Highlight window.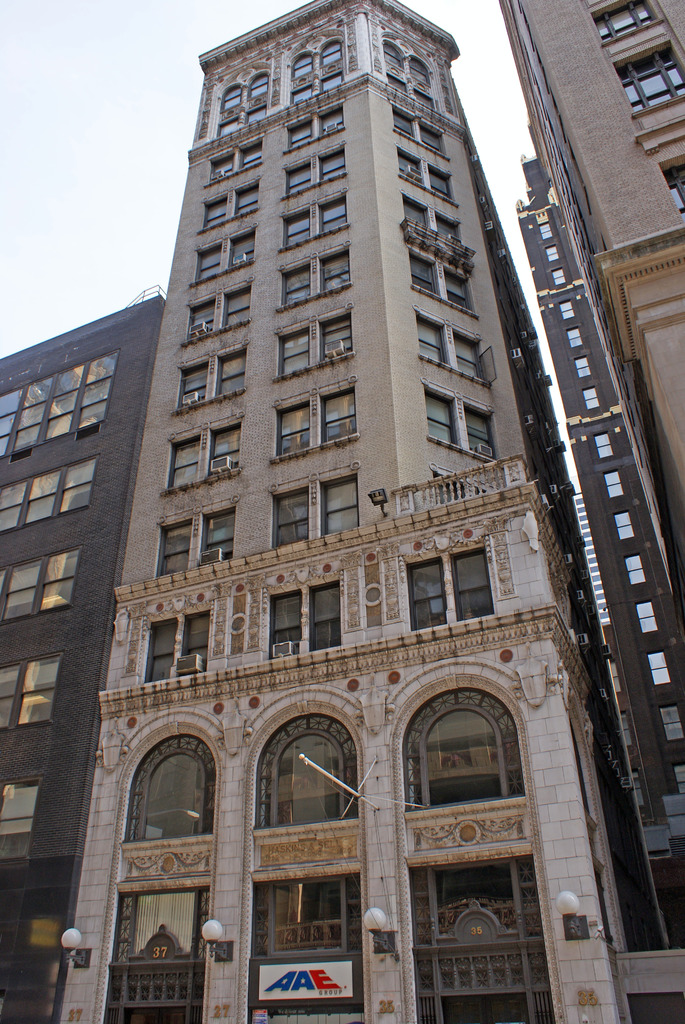
Highlighted region: x1=591, y1=0, x2=659, y2=39.
